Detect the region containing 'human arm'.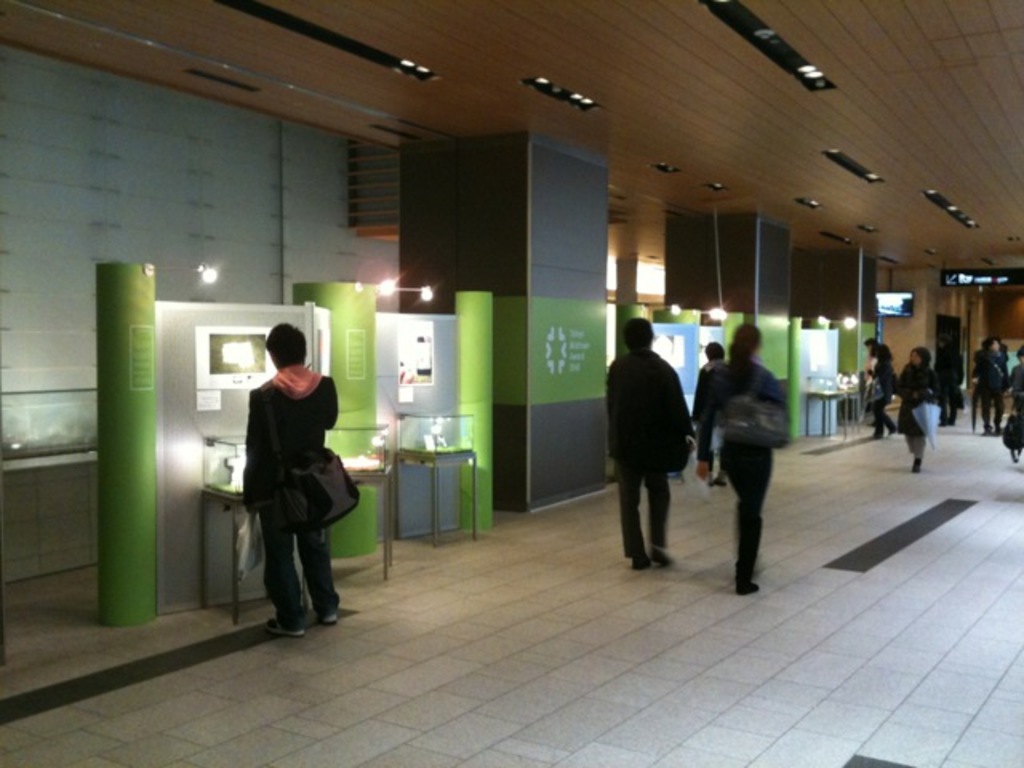
select_region(675, 373, 694, 450).
